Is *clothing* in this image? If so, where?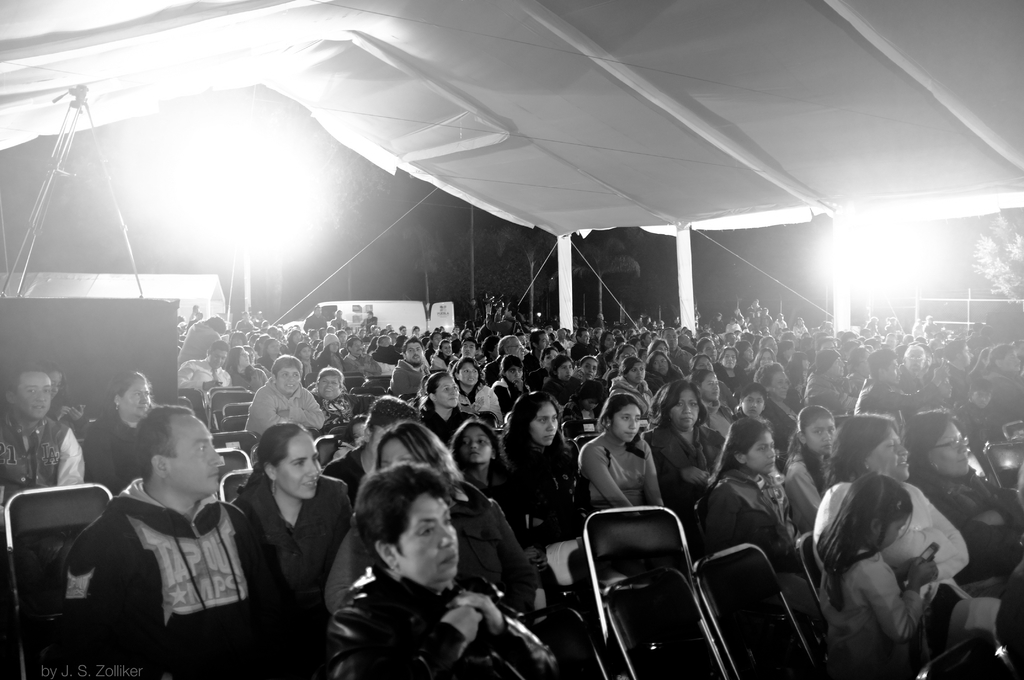
Yes, at (387, 354, 433, 396).
